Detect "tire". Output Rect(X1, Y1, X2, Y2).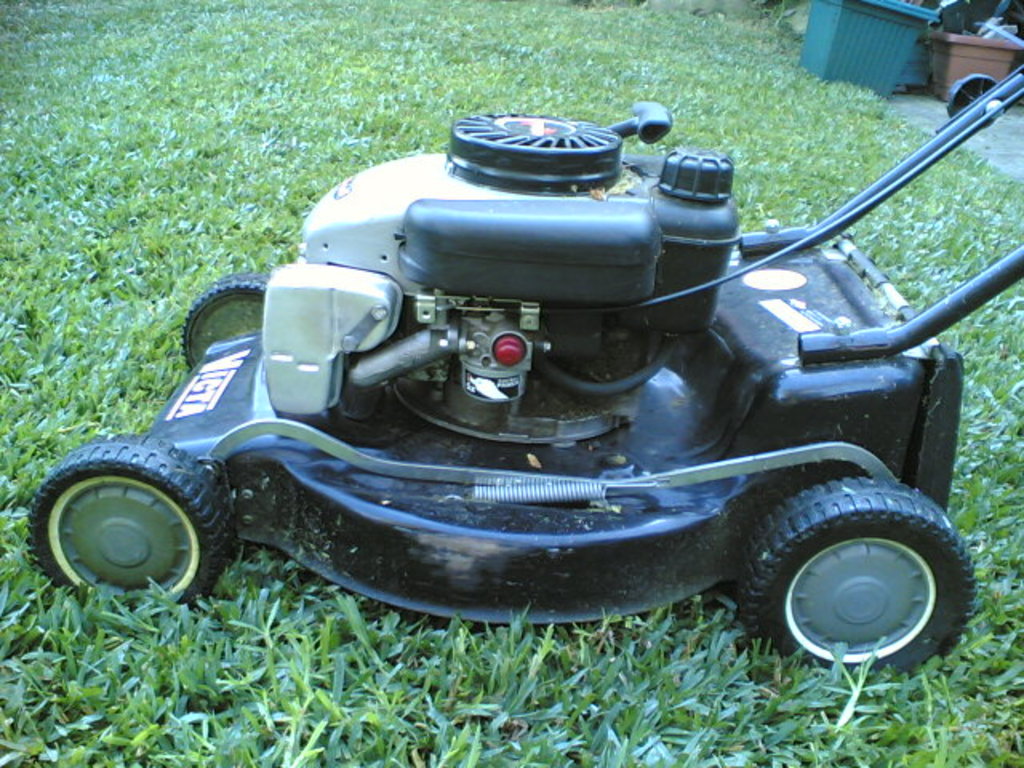
Rect(26, 430, 234, 611).
